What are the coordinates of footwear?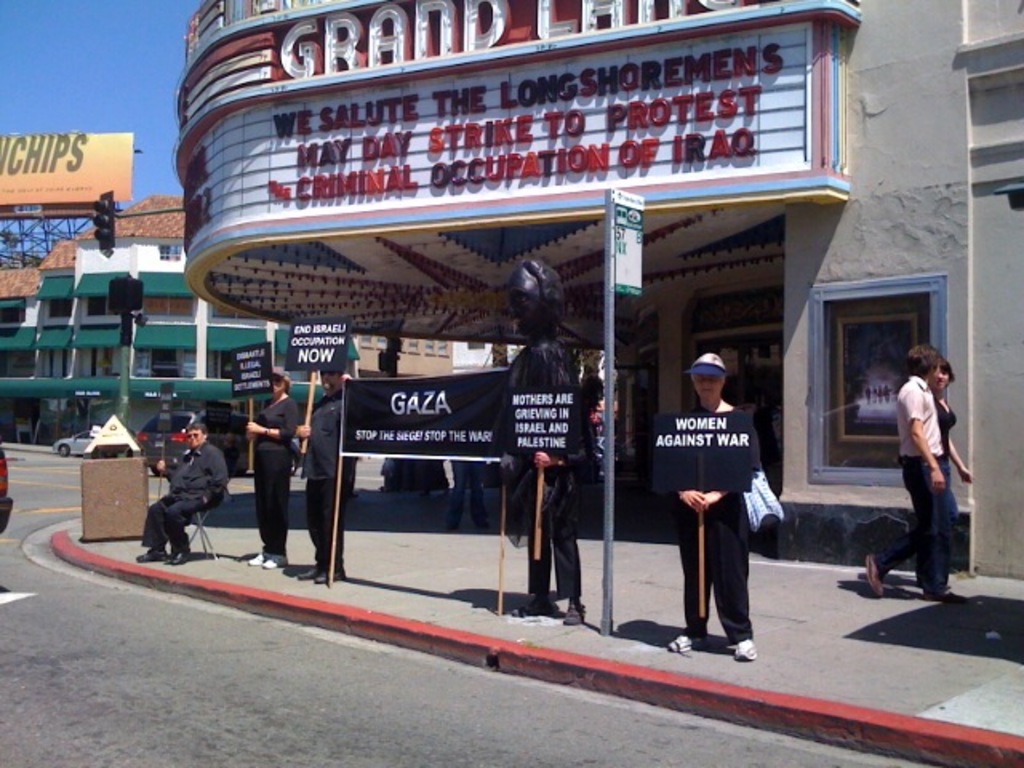
select_region(517, 587, 552, 622).
